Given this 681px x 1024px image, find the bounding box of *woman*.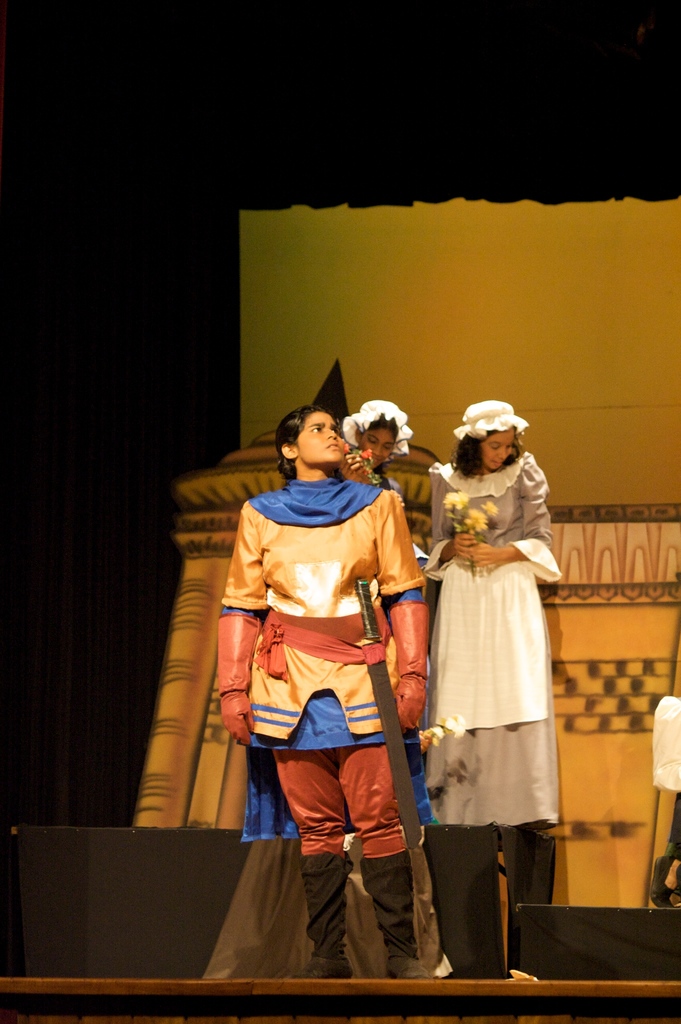
rect(342, 384, 424, 548).
